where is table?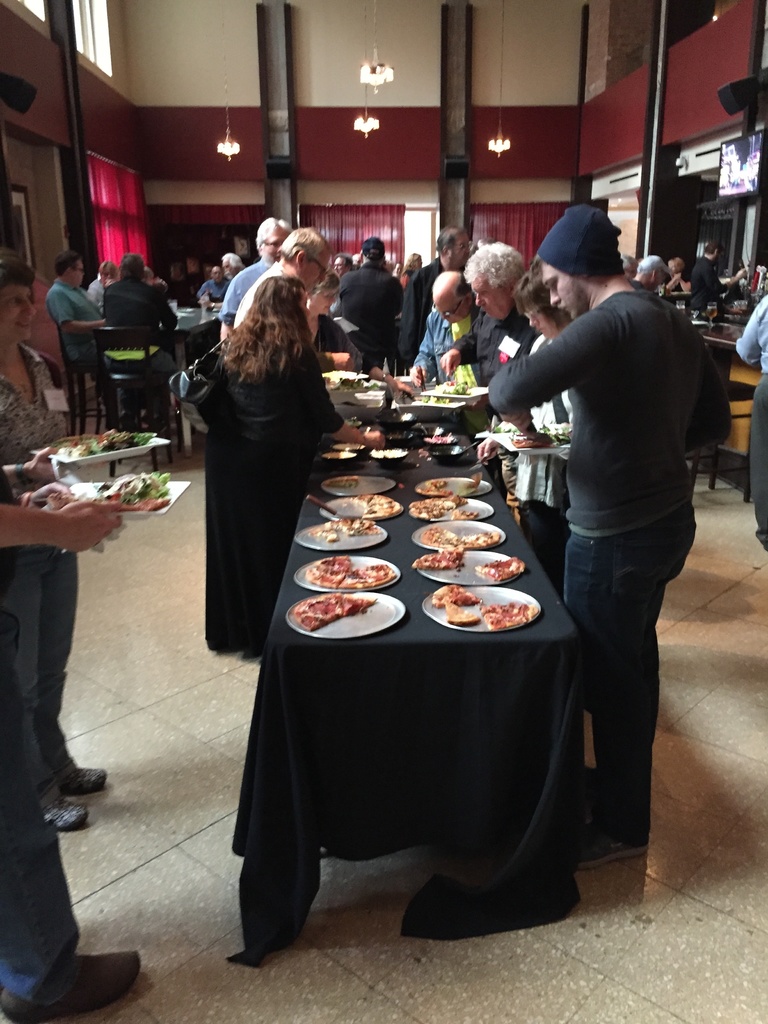
detection(162, 303, 221, 457).
